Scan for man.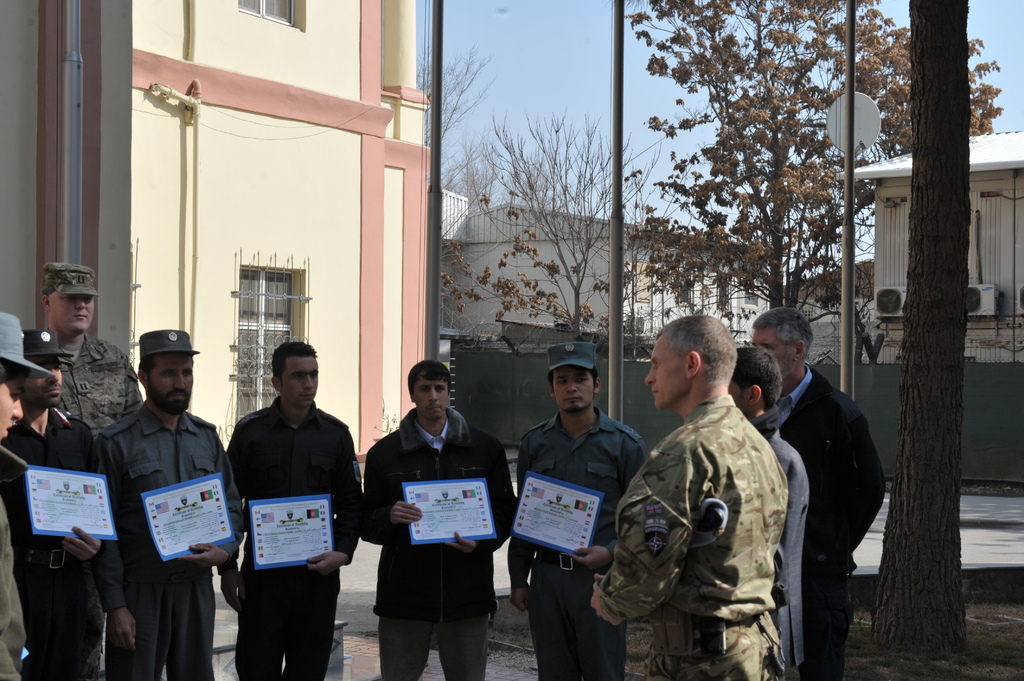
Scan result: (229,343,365,680).
